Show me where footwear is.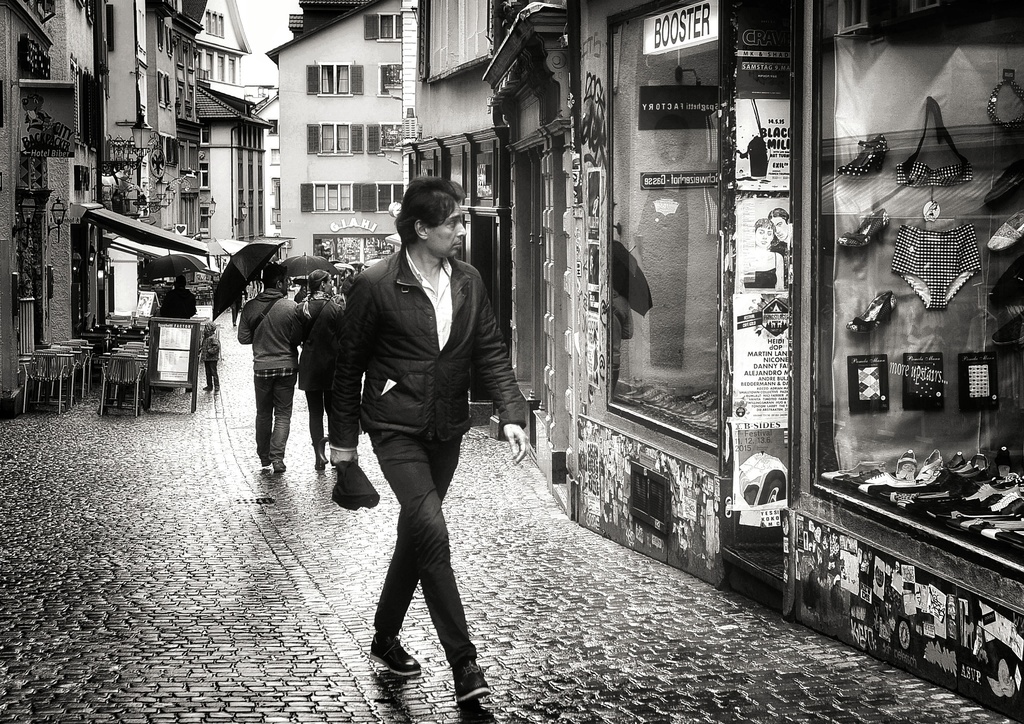
footwear is at {"x1": 456, "y1": 658, "x2": 487, "y2": 708}.
